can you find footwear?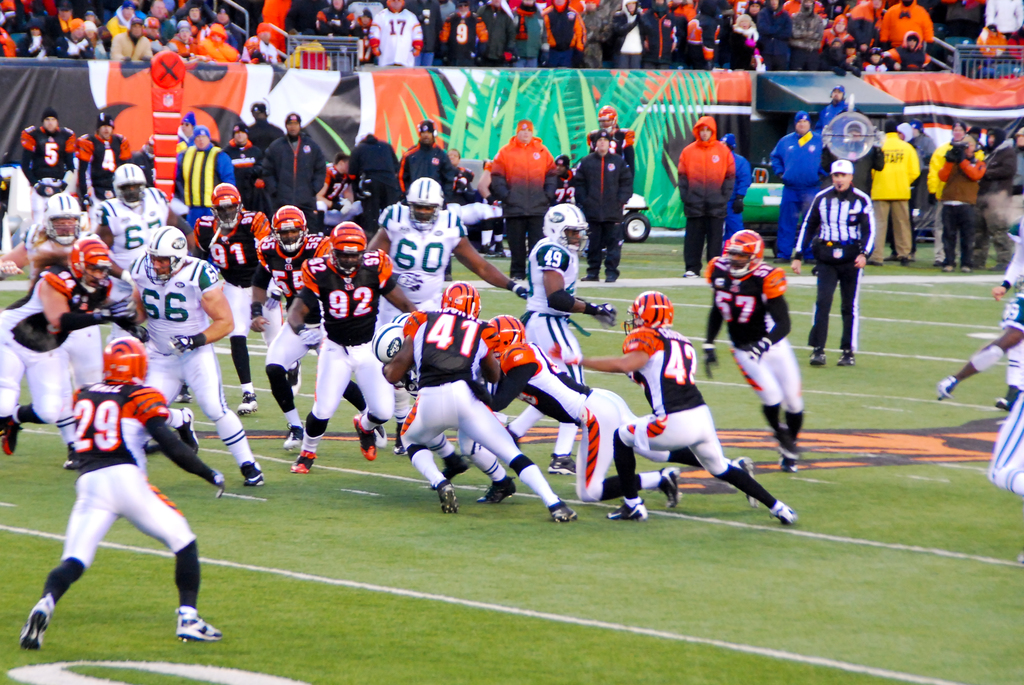
Yes, bounding box: box(436, 478, 458, 515).
